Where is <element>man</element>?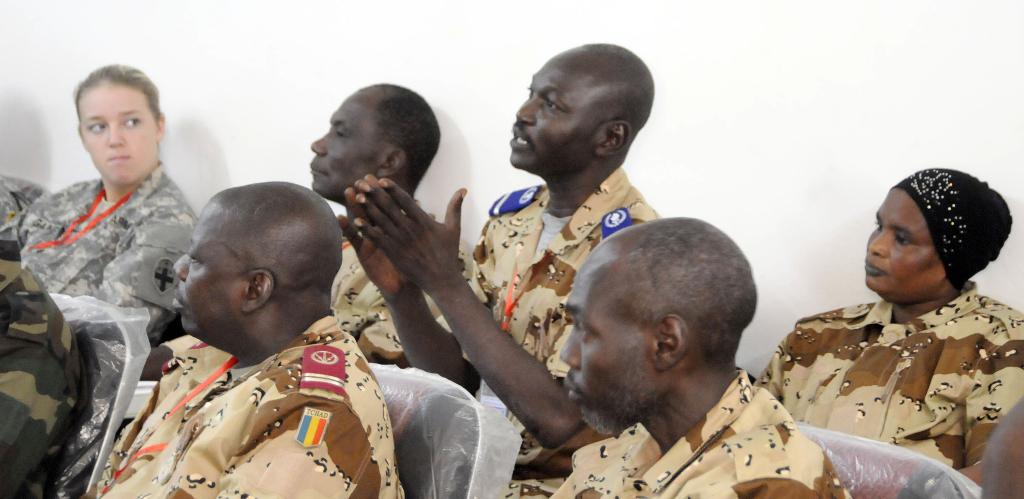
bbox=(550, 215, 853, 498).
